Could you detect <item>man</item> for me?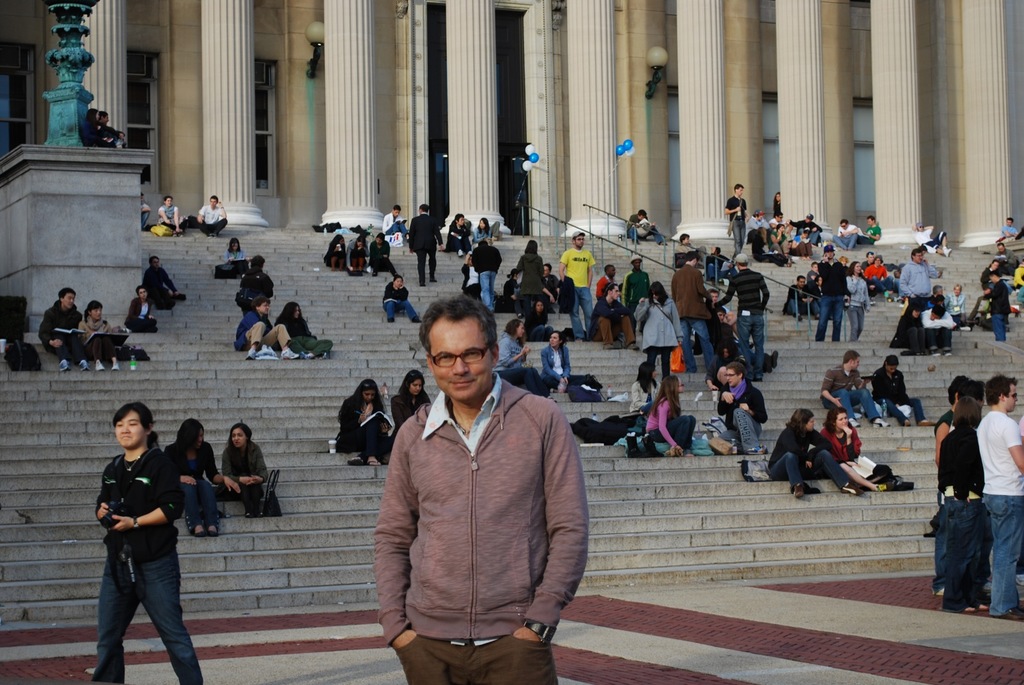
Detection result: bbox(717, 365, 764, 459).
